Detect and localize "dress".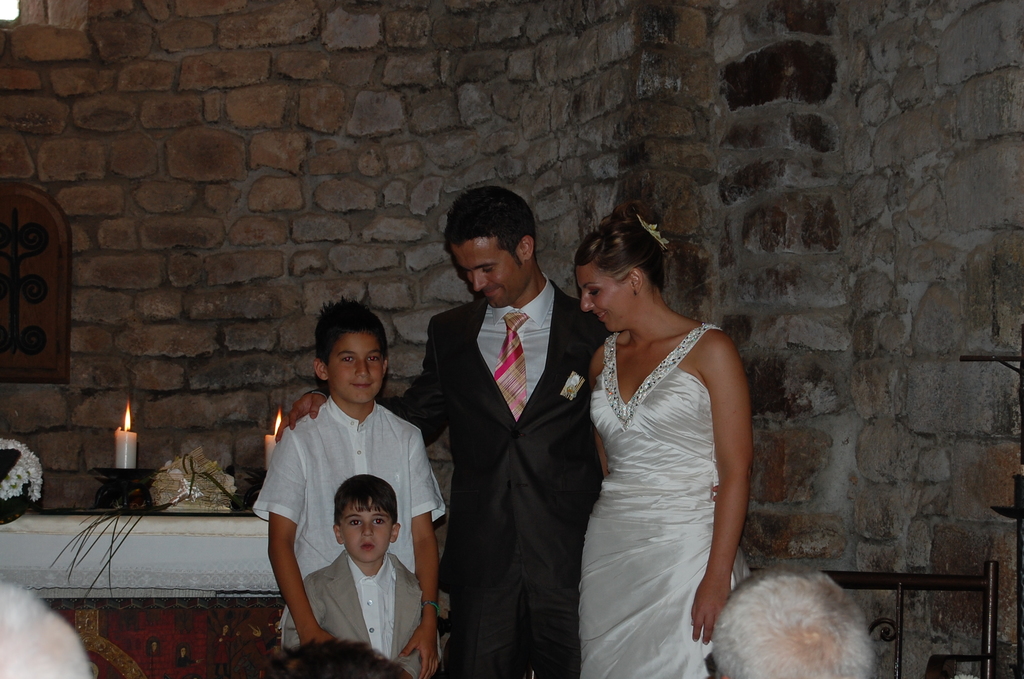
Localized at (left=577, top=323, right=740, bottom=678).
